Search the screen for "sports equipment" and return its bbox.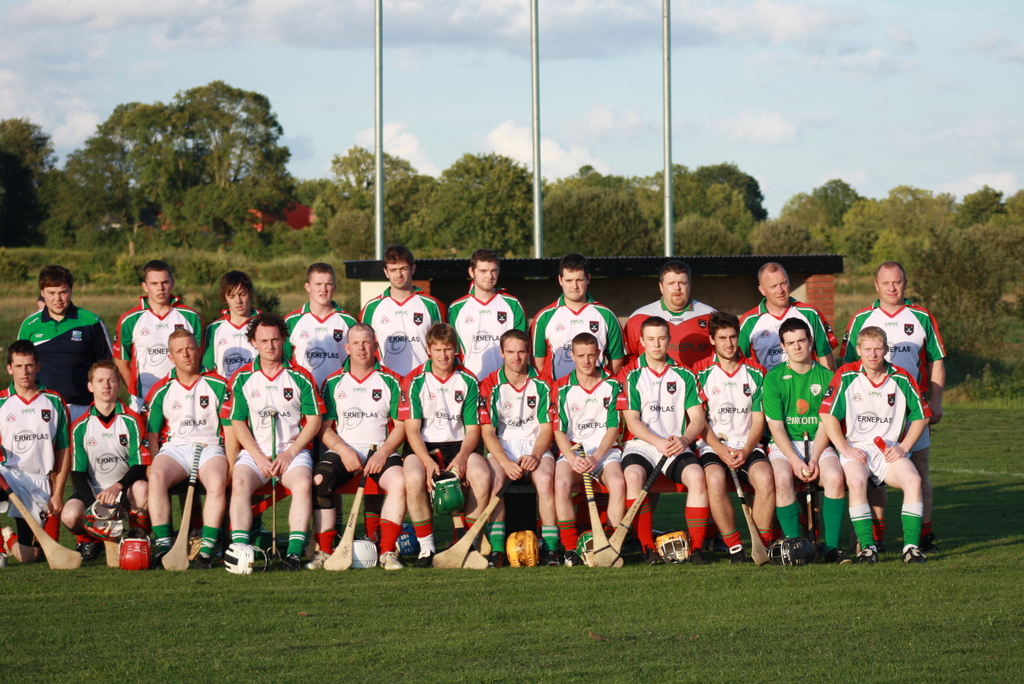
Found: [left=805, top=434, right=813, bottom=543].
